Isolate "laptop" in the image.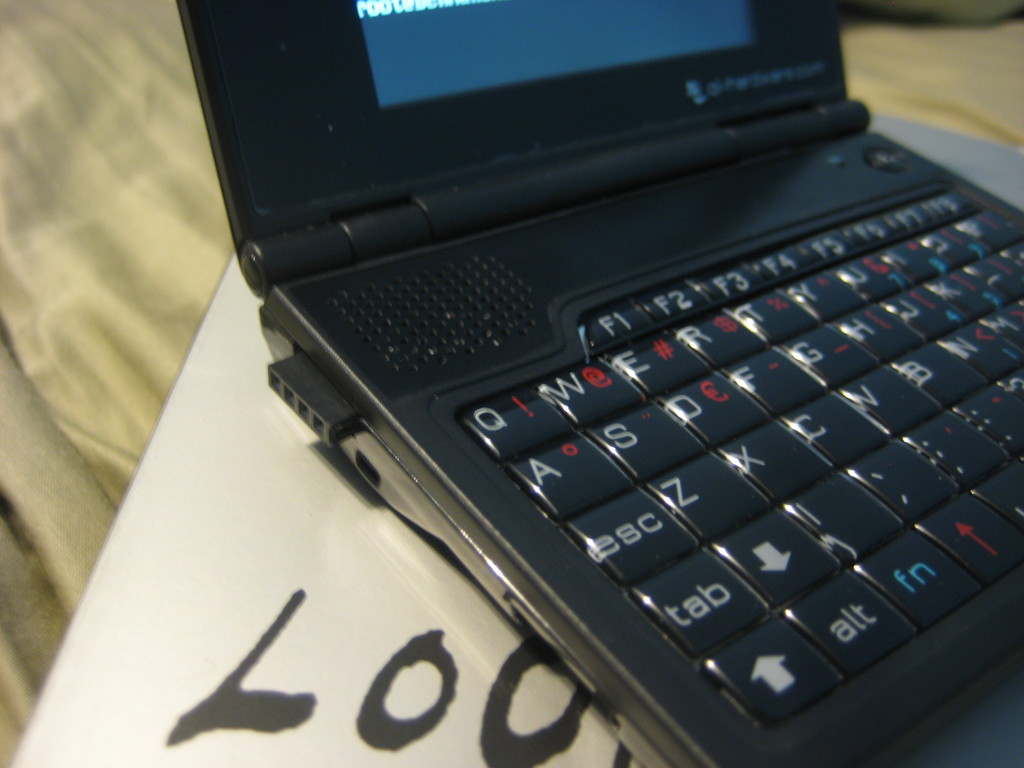
Isolated region: bbox=[173, 0, 1023, 767].
